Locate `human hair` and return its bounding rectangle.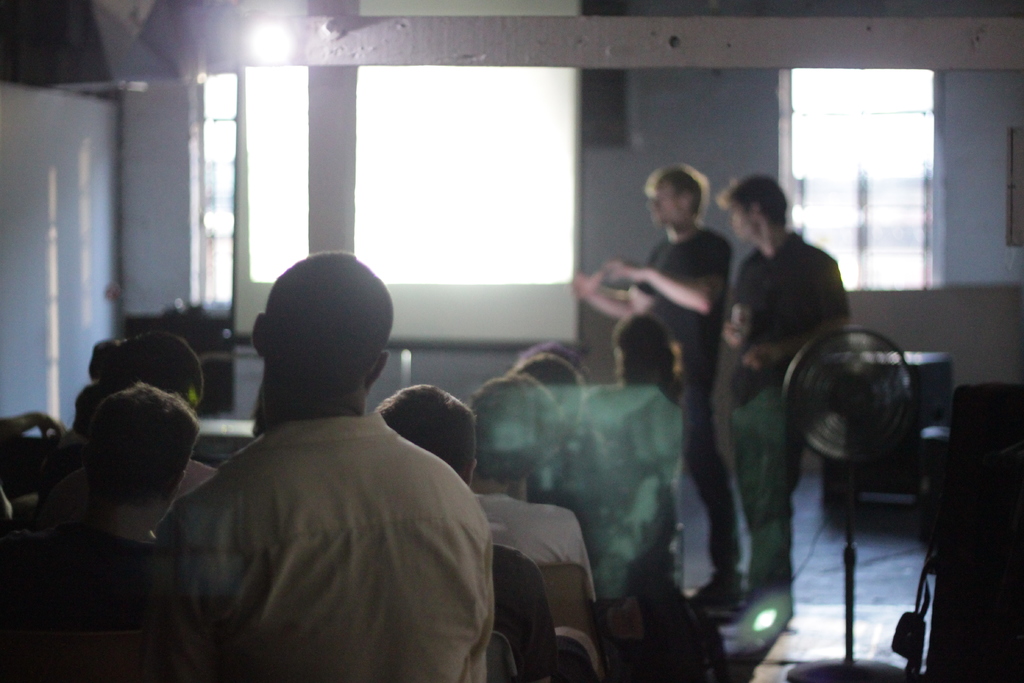
bbox=(644, 163, 704, 214).
